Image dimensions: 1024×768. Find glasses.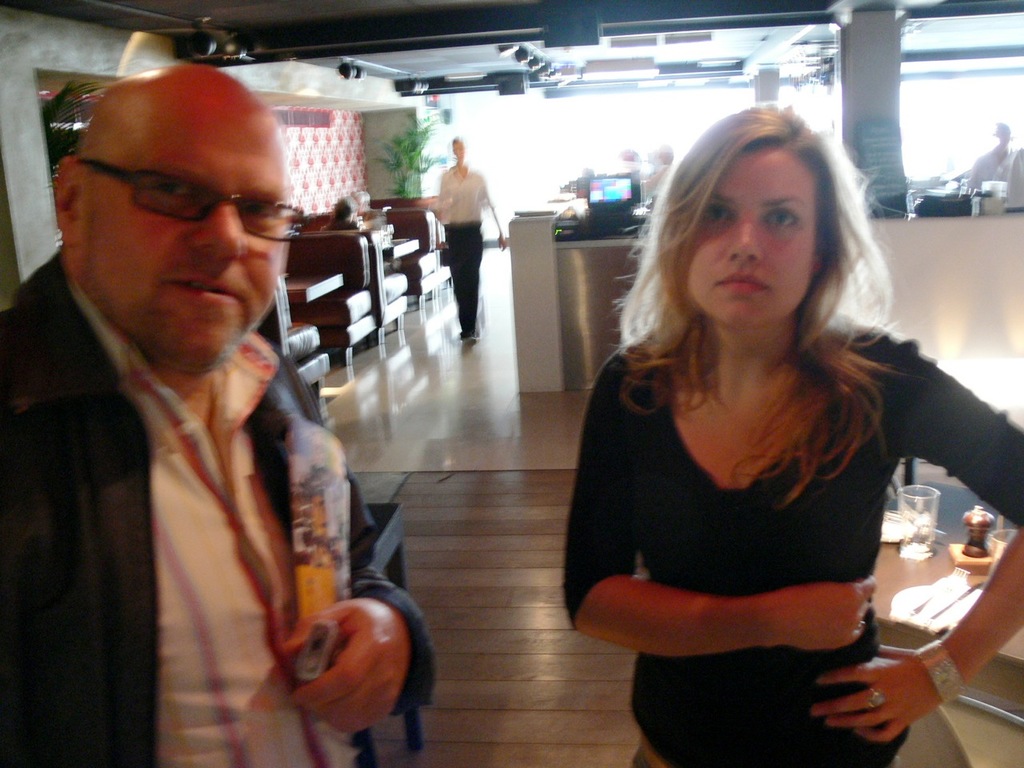
[77,165,335,242].
